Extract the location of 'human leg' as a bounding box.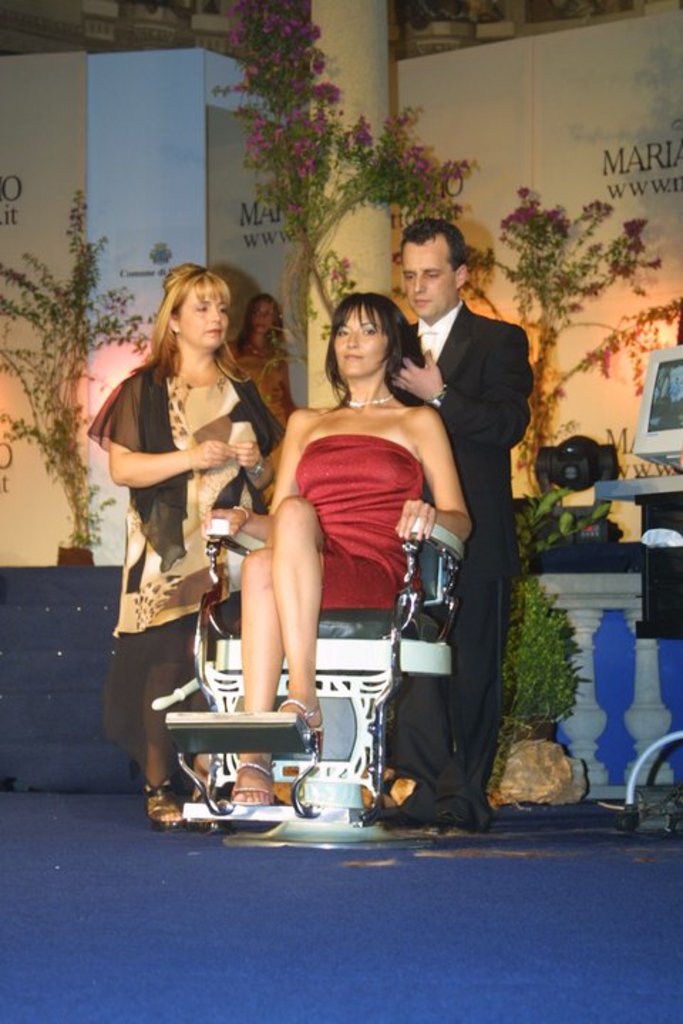
pyautogui.locateOnScreen(279, 499, 329, 735).
